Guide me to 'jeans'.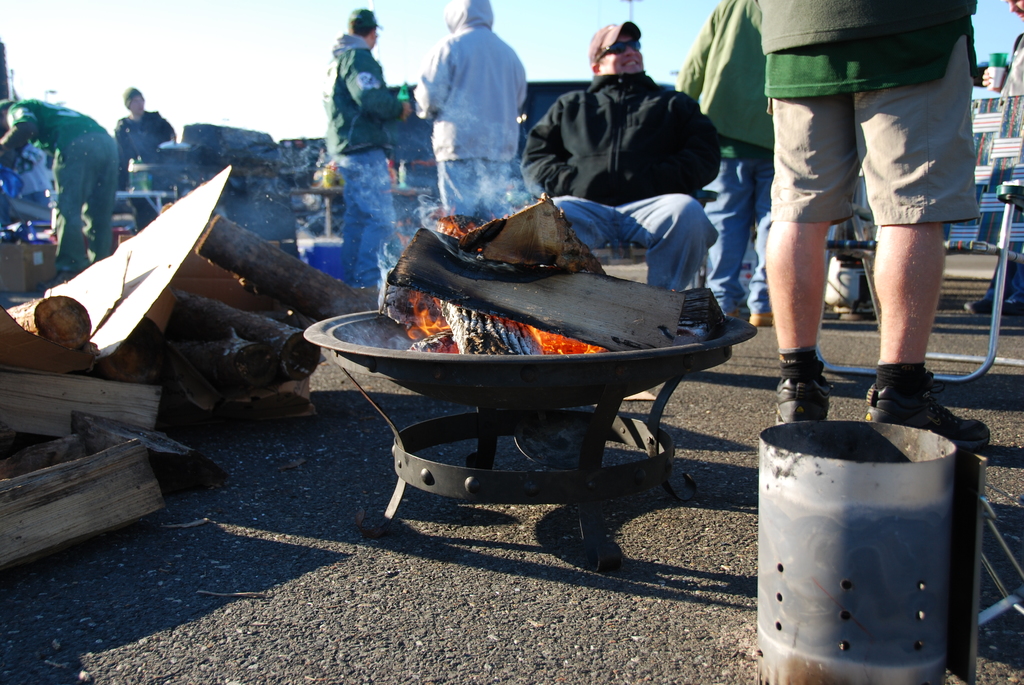
Guidance: bbox=[694, 156, 772, 315].
